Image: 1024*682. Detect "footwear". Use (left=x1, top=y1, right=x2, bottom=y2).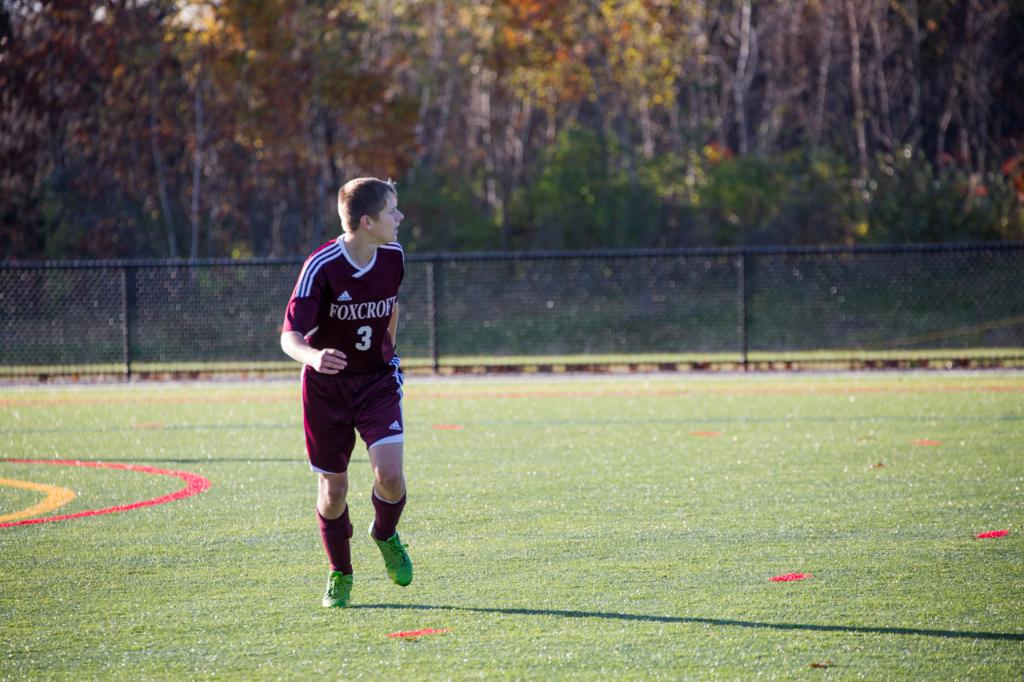
(left=322, top=572, right=355, bottom=604).
